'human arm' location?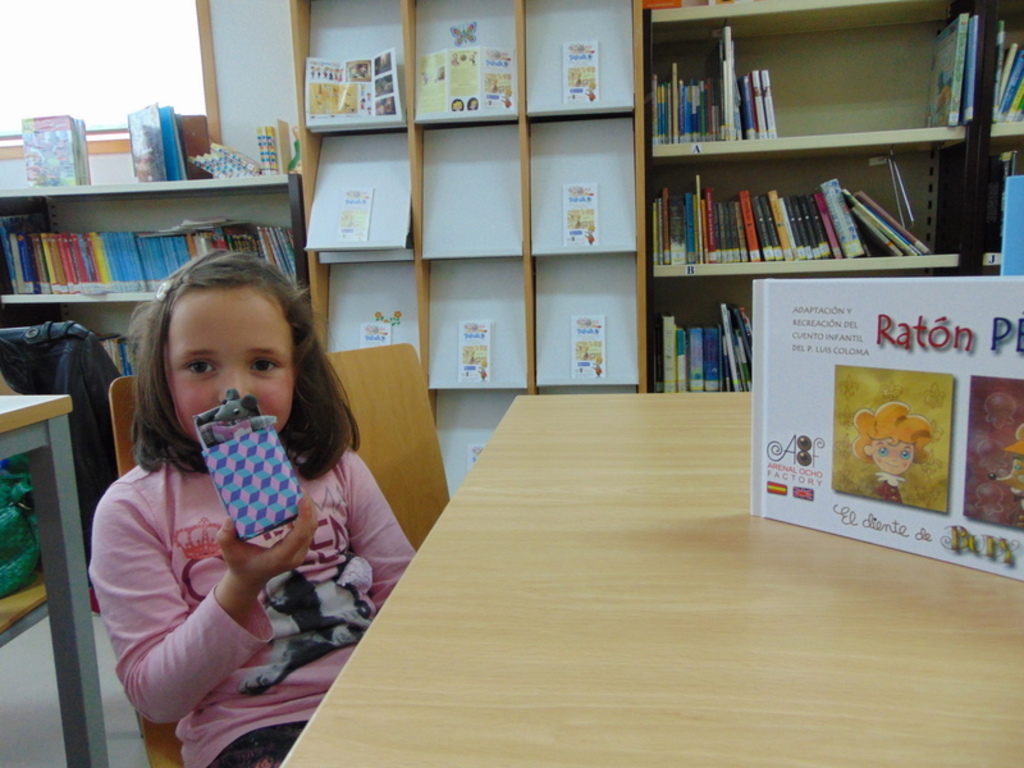
x1=116, y1=443, x2=306, y2=705
